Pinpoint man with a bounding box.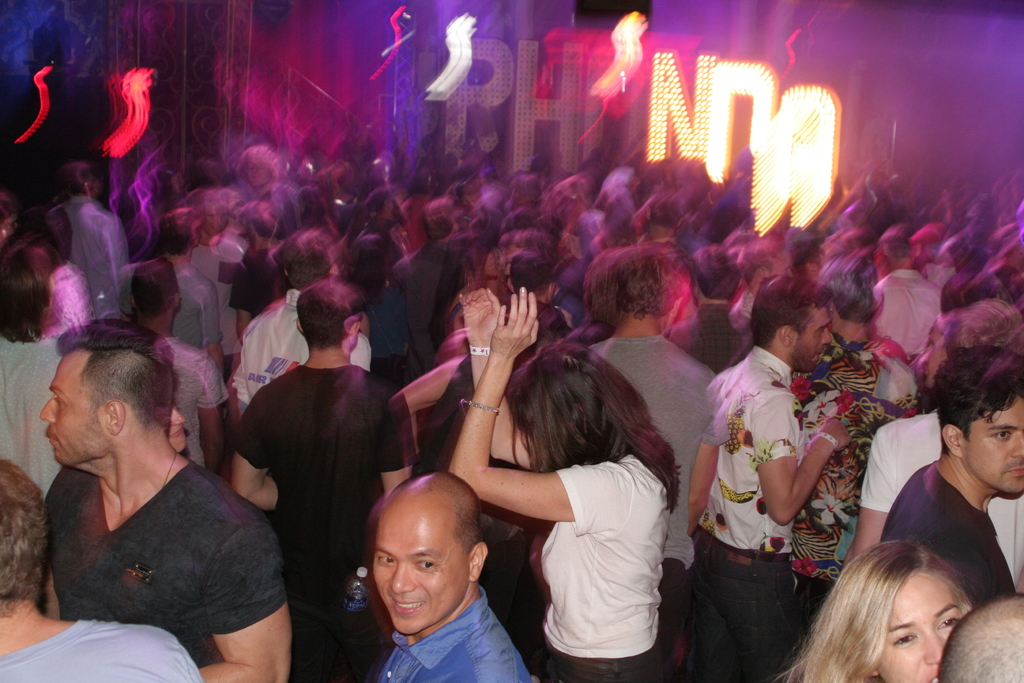
[508,152,545,208].
